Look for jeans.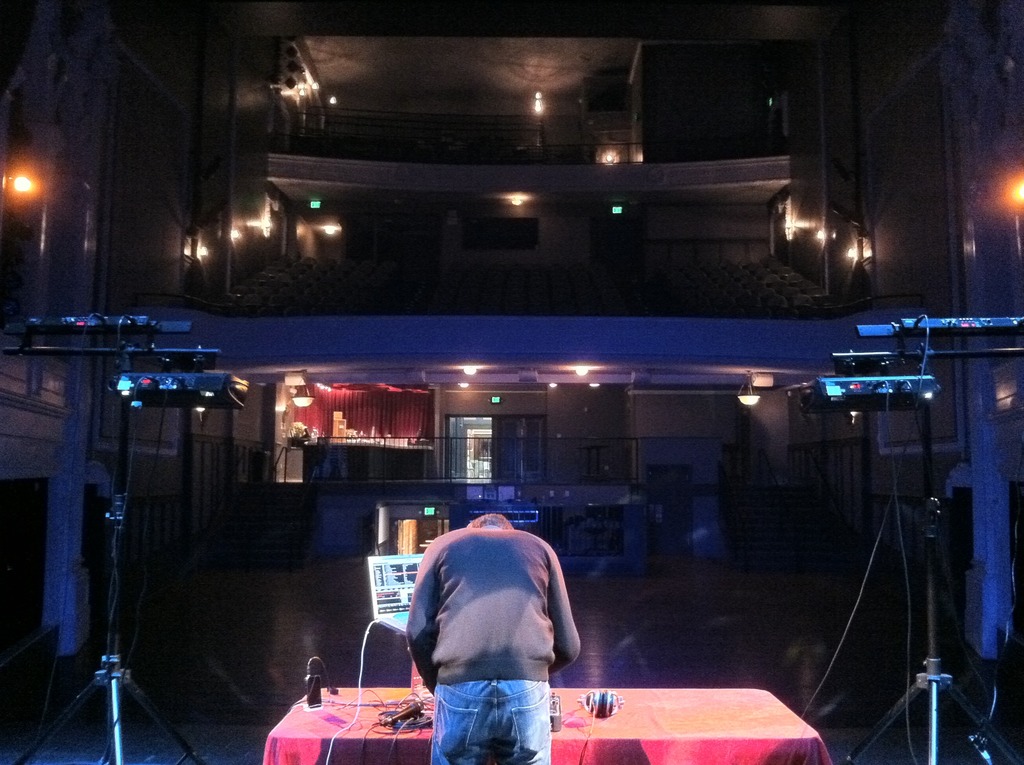
Found: BBox(426, 682, 553, 764).
